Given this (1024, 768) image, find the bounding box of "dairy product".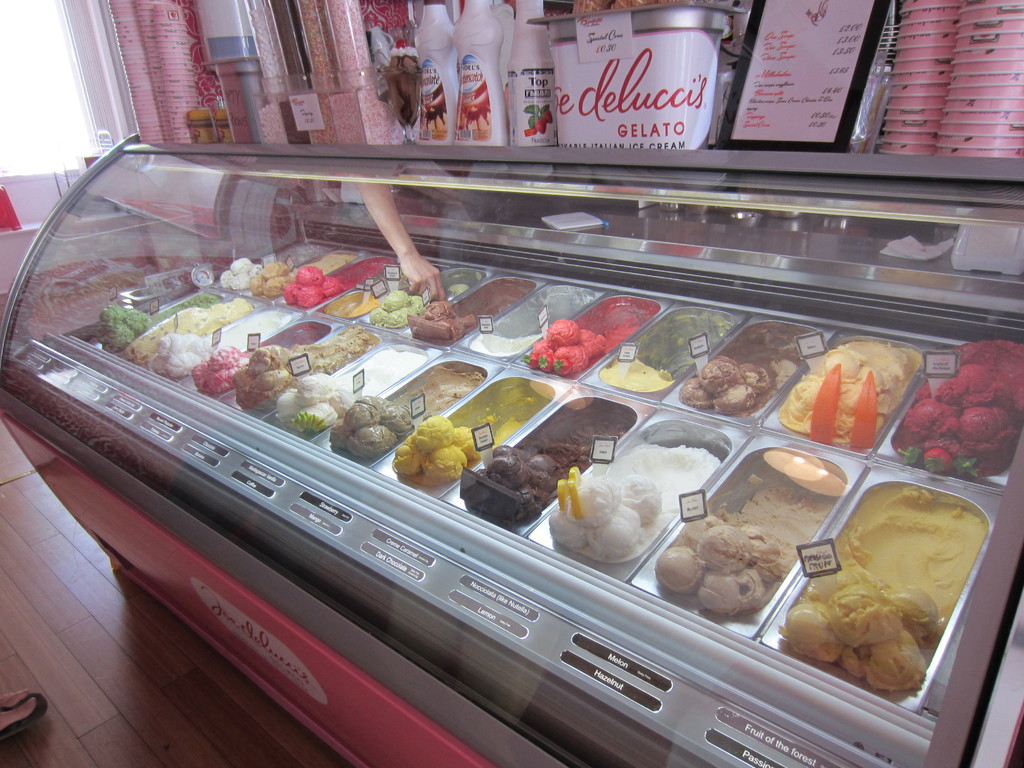
[left=768, top=340, right=911, bottom=458].
